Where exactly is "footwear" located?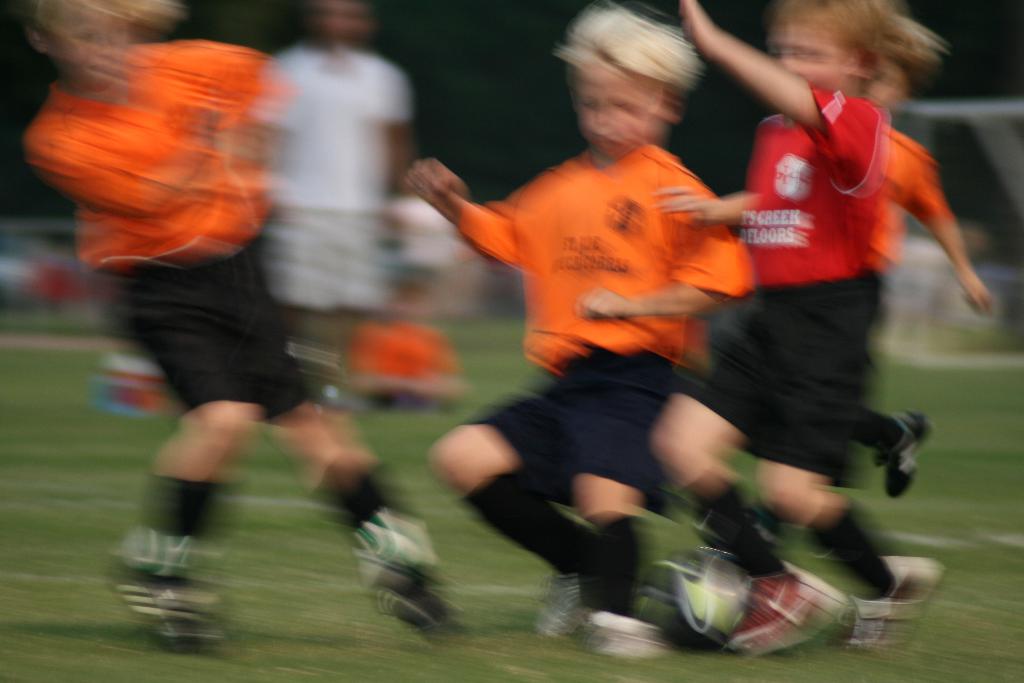
Its bounding box is (left=531, top=572, right=582, bottom=643).
